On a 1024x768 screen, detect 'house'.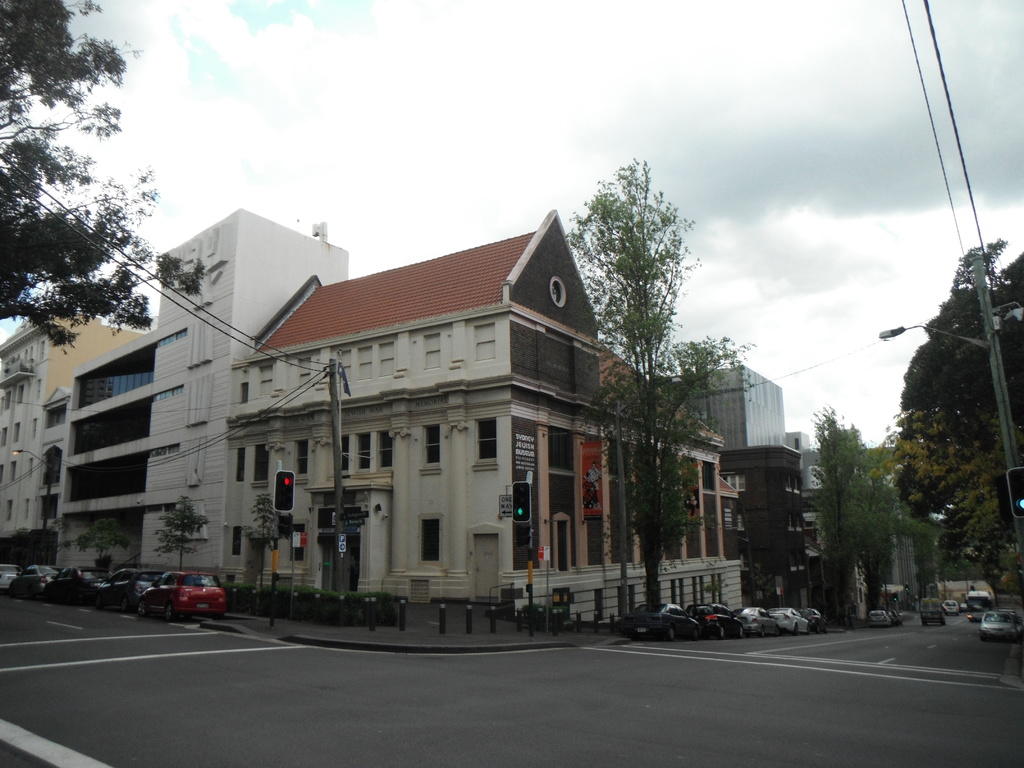
BBox(226, 201, 641, 618).
